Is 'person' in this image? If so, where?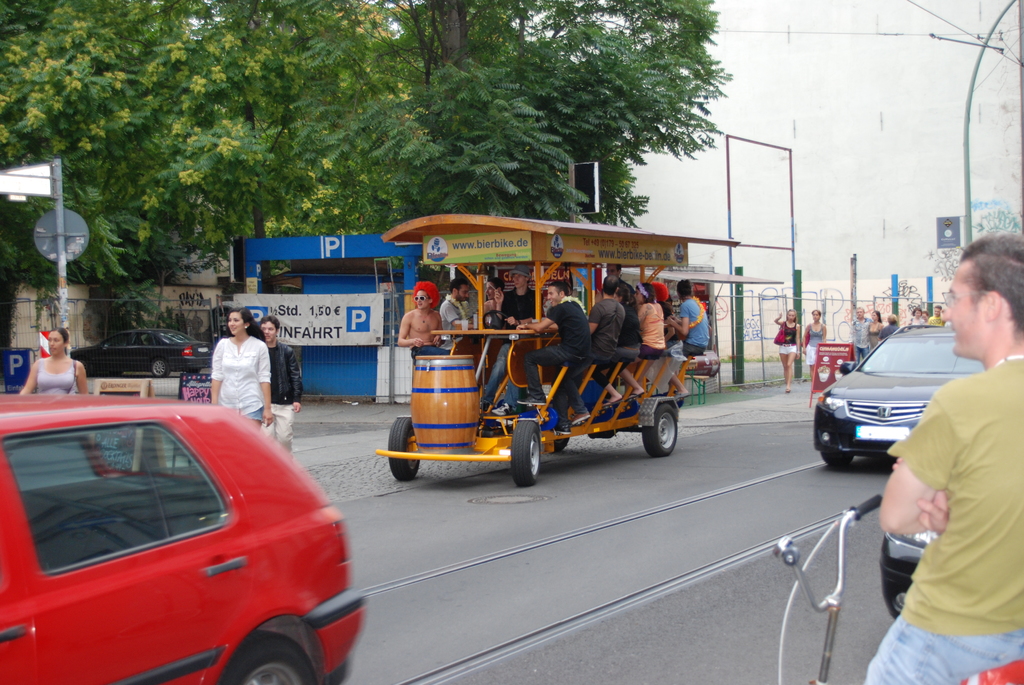
Yes, at 801, 307, 828, 382.
